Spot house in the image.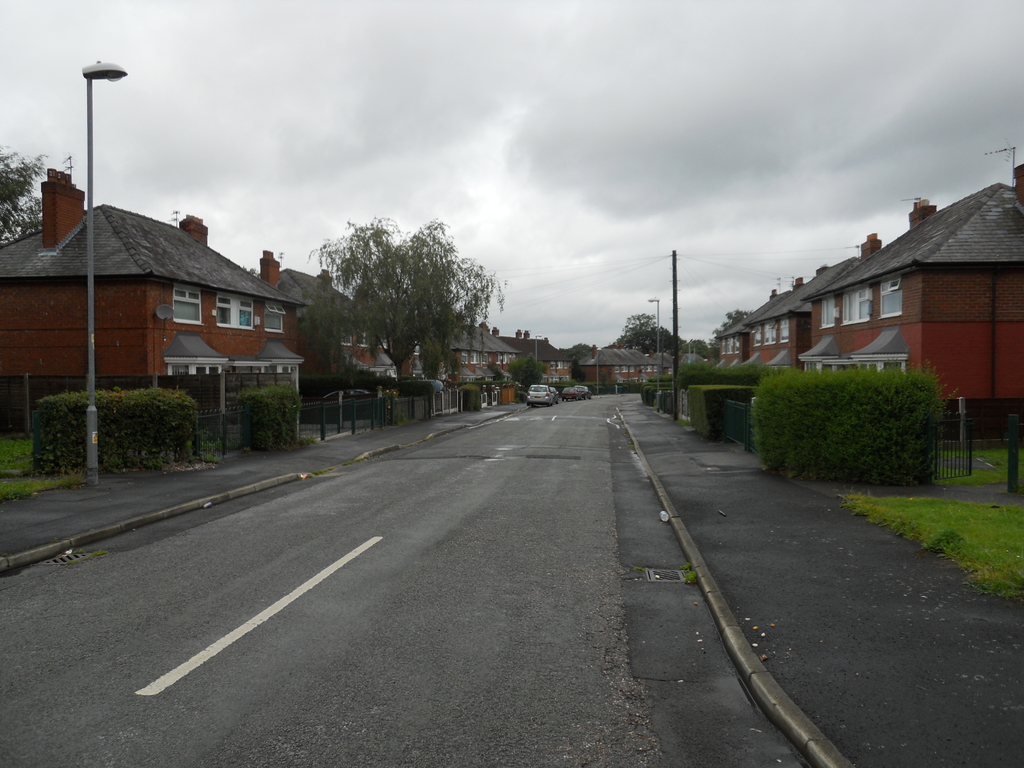
house found at region(540, 152, 1023, 456).
